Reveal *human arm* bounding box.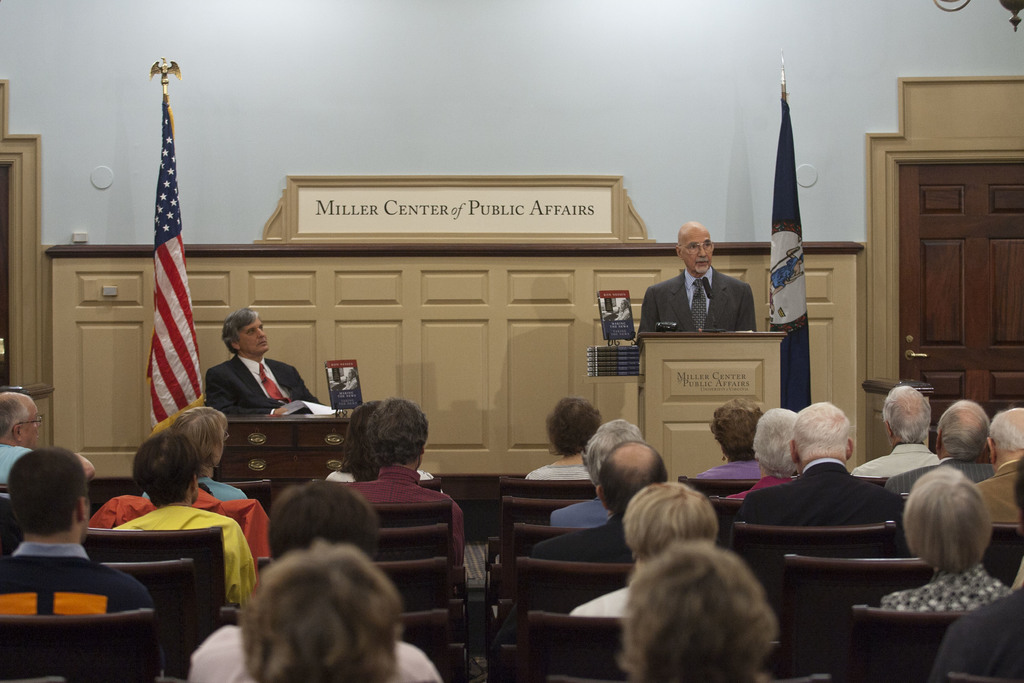
Revealed: rect(2, 442, 95, 487).
